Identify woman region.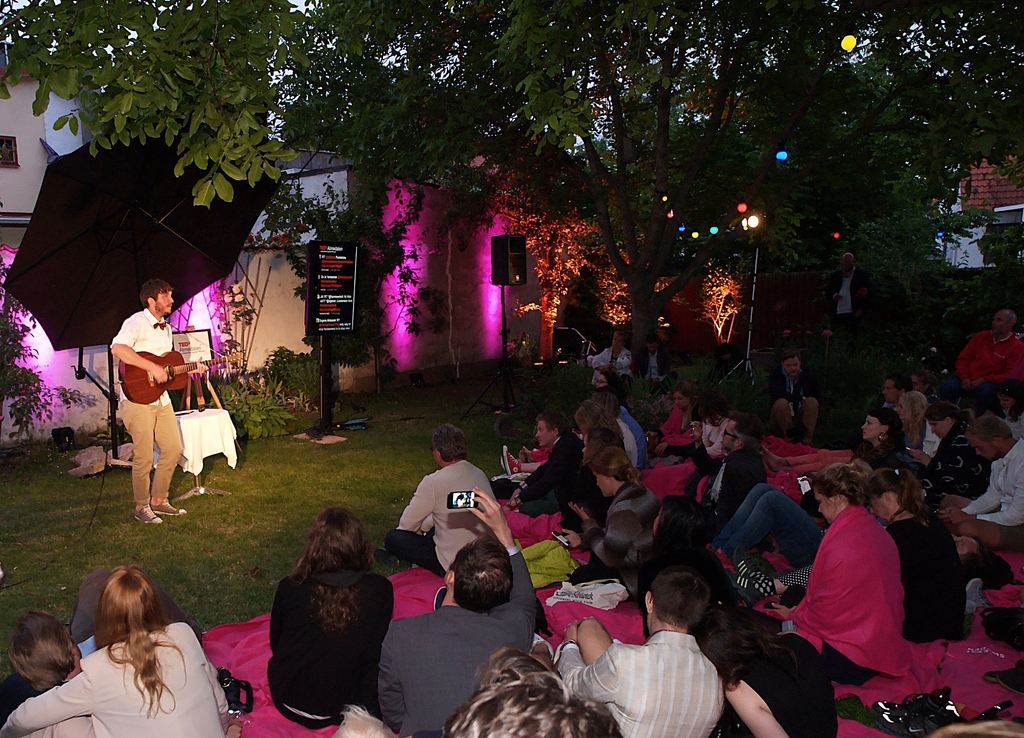
Region: [left=264, top=509, right=399, bottom=731].
